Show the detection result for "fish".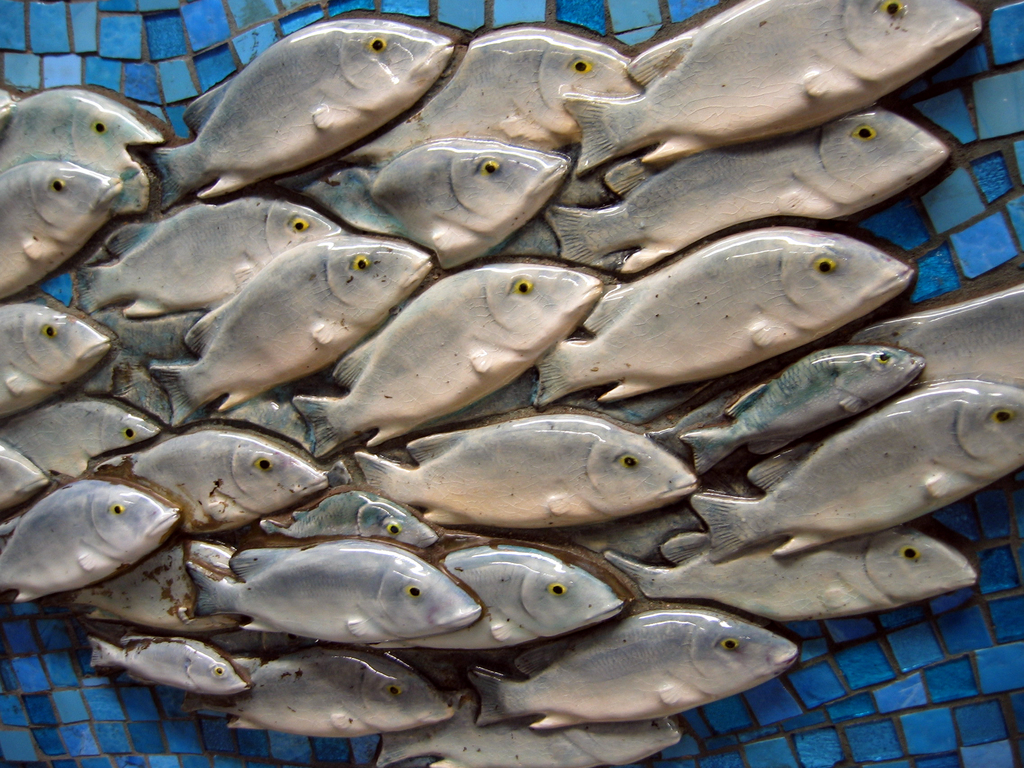
[0, 449, 47, 508].
